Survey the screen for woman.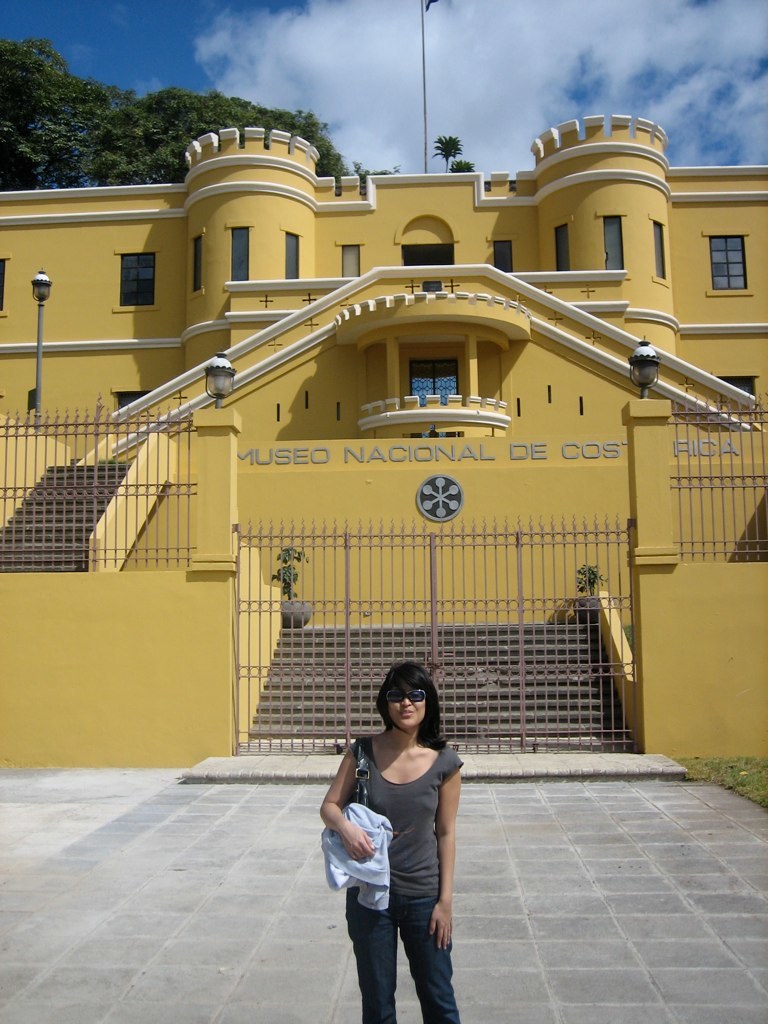
Survey found: [321, 672, 456, 1023].
